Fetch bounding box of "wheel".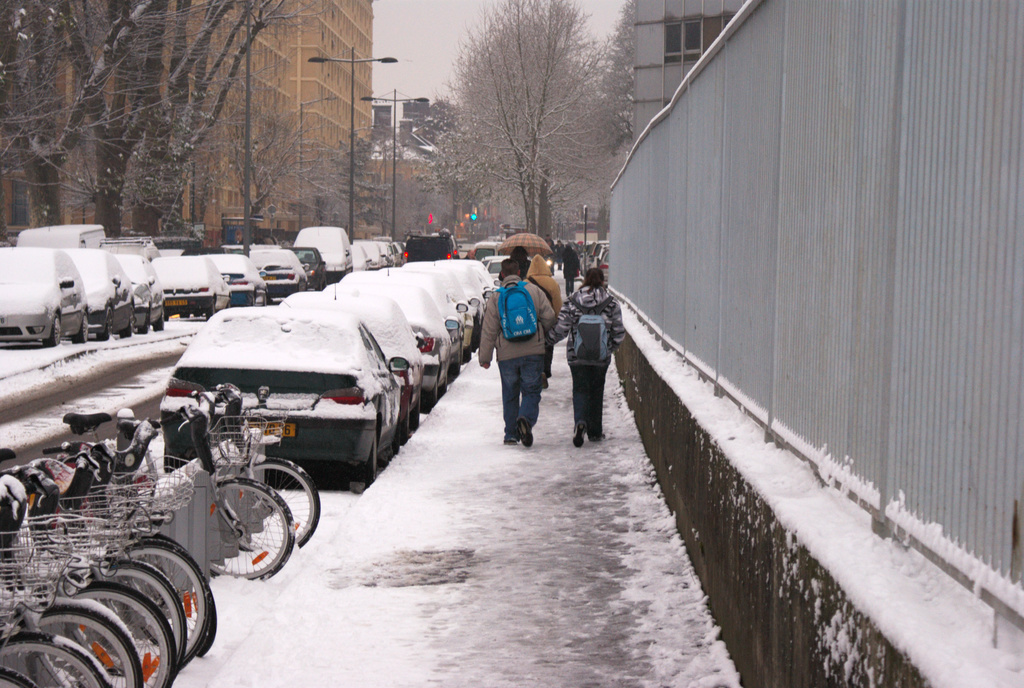
Bbox: bbox=(95, 306, 115, 345).
